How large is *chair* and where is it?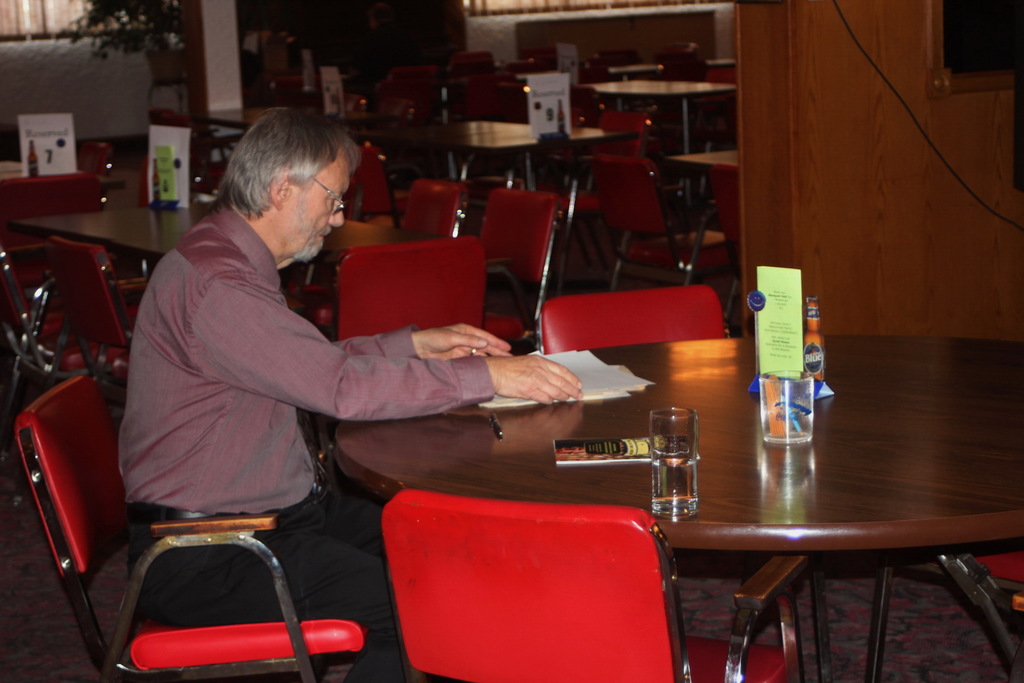
Bounding box: detection(299, 235, 496, 477).
